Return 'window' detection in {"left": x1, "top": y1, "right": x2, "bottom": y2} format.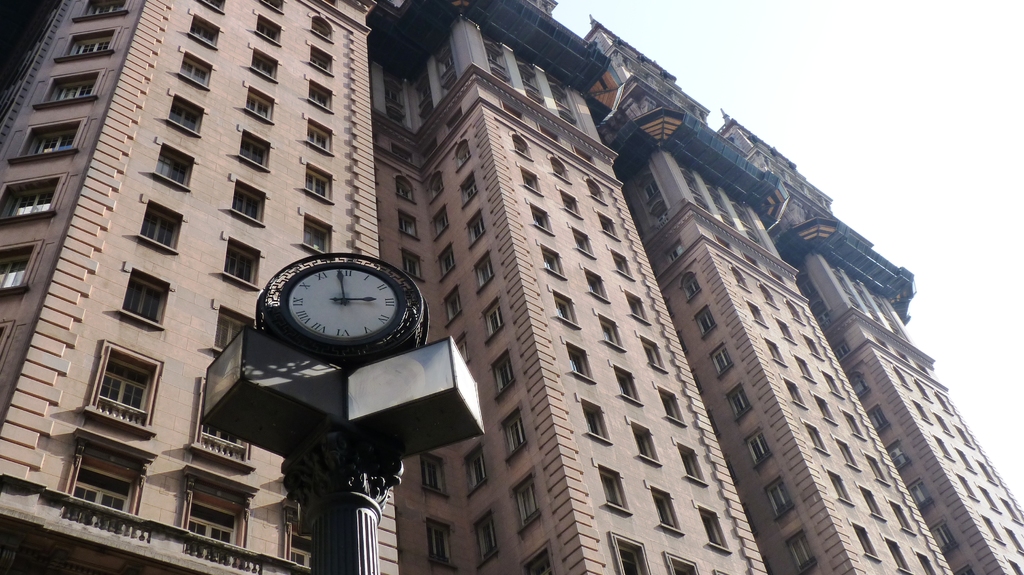
{"left": 458, "top": 141, "right": 475, "bottom": 171}.
